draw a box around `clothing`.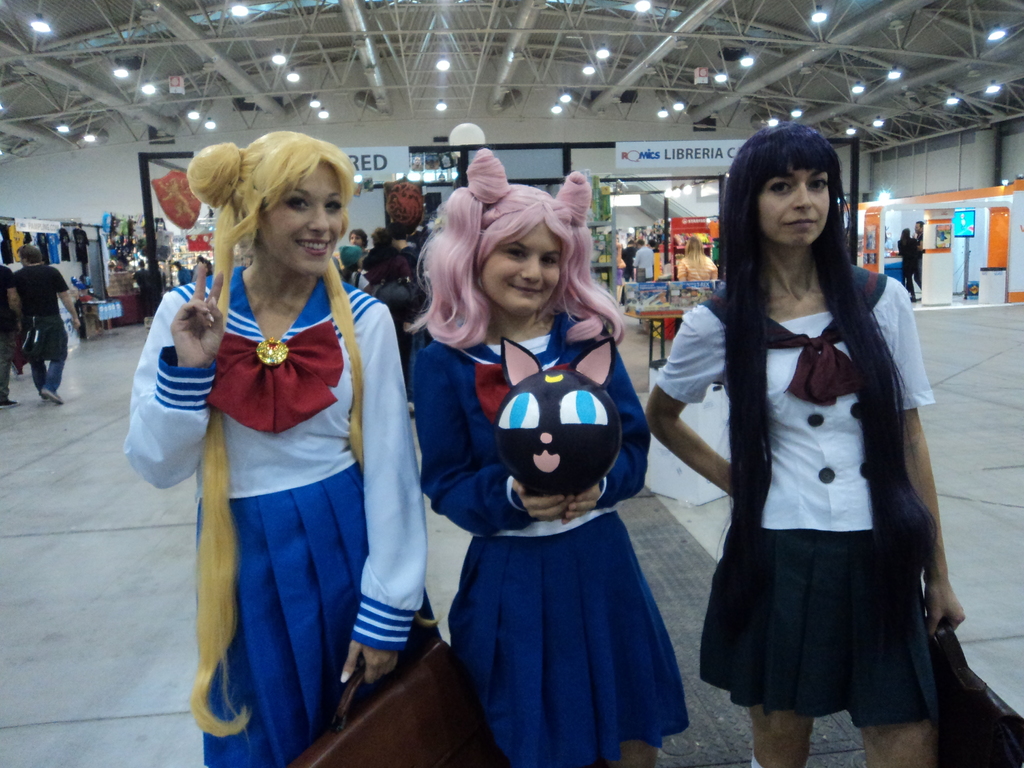
[left=630, top=242, right=657, bottom=280].
